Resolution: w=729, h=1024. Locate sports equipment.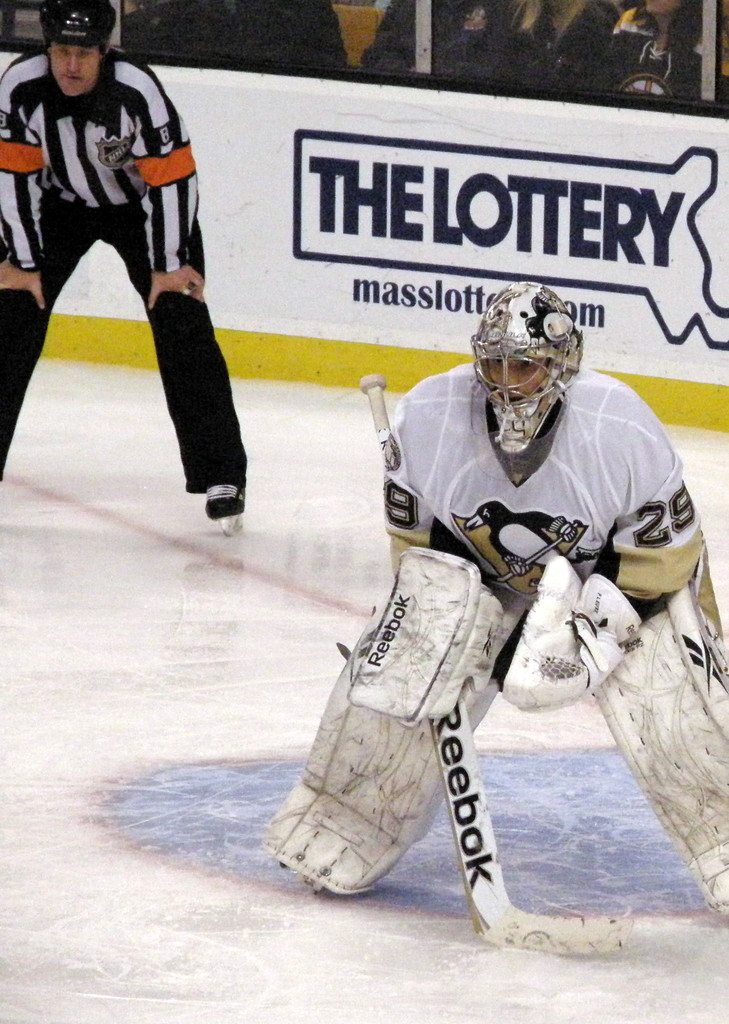
Rect(202, 485, 247, 543).
